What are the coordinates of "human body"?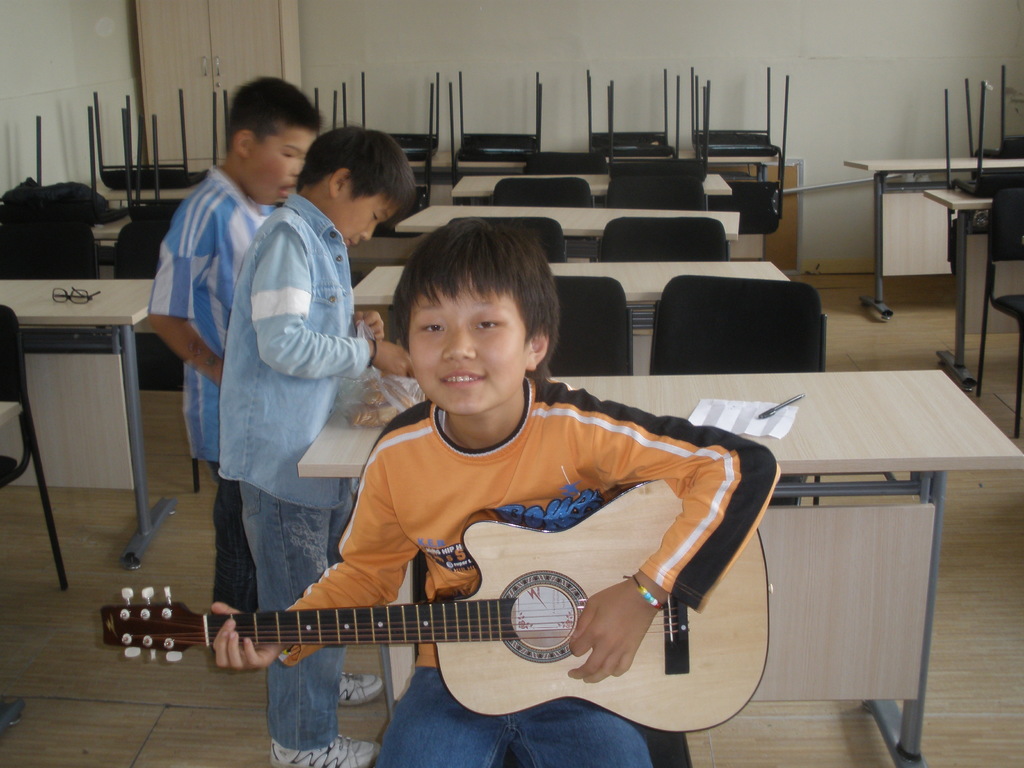
(x1=131, y1=73, x2=312, y2=612).
